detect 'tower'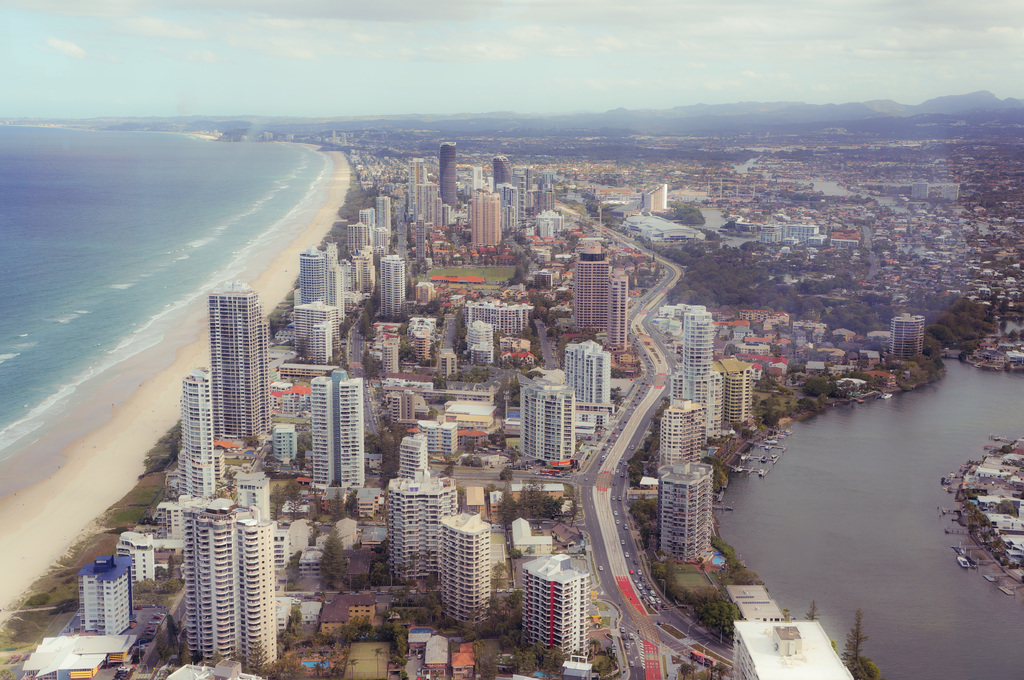
(202, 271, 289, 461)
